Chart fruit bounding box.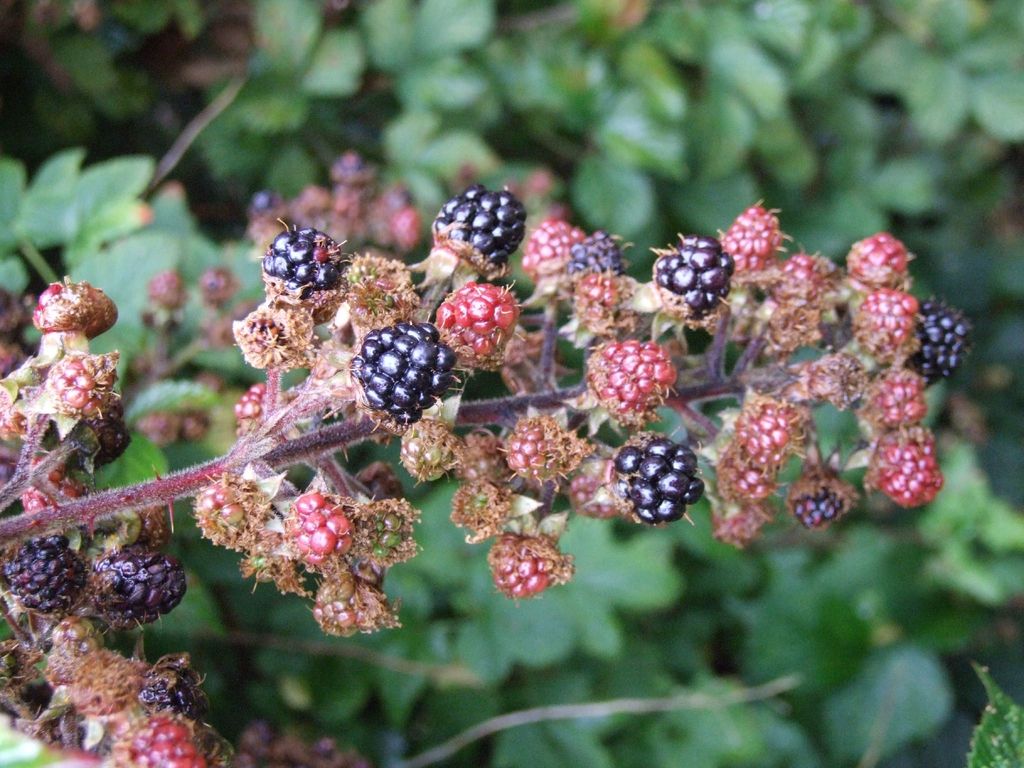
Charted: [x1=287, y1=490, x2=355, y2=566].
